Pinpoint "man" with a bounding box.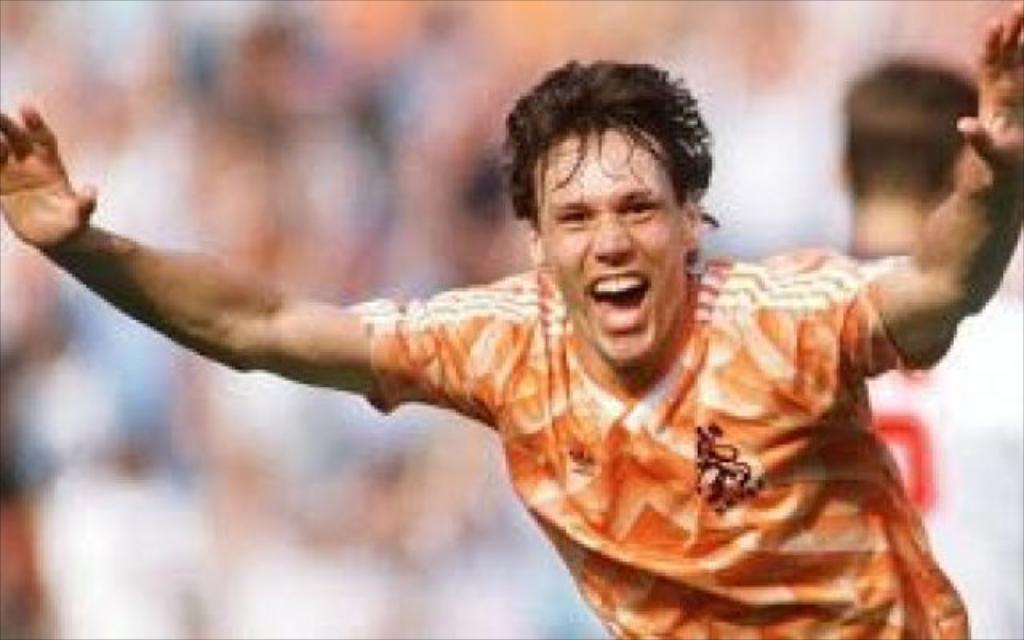
72 67 995 614.
